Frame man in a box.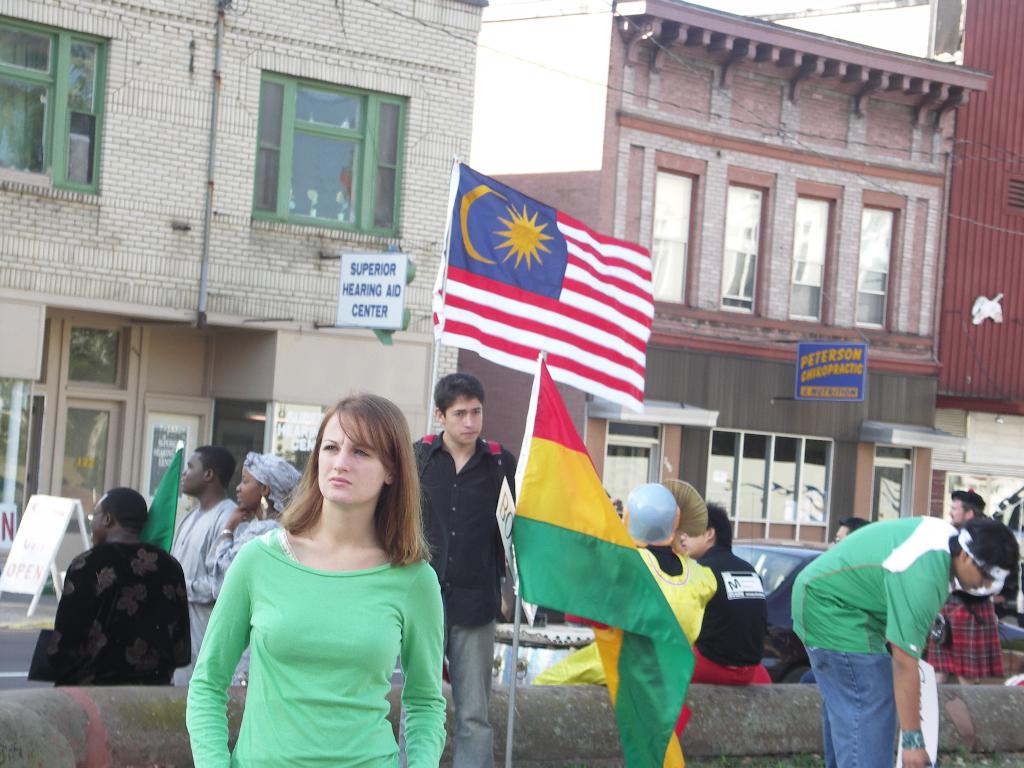
box(678, 500, 763, 682).
